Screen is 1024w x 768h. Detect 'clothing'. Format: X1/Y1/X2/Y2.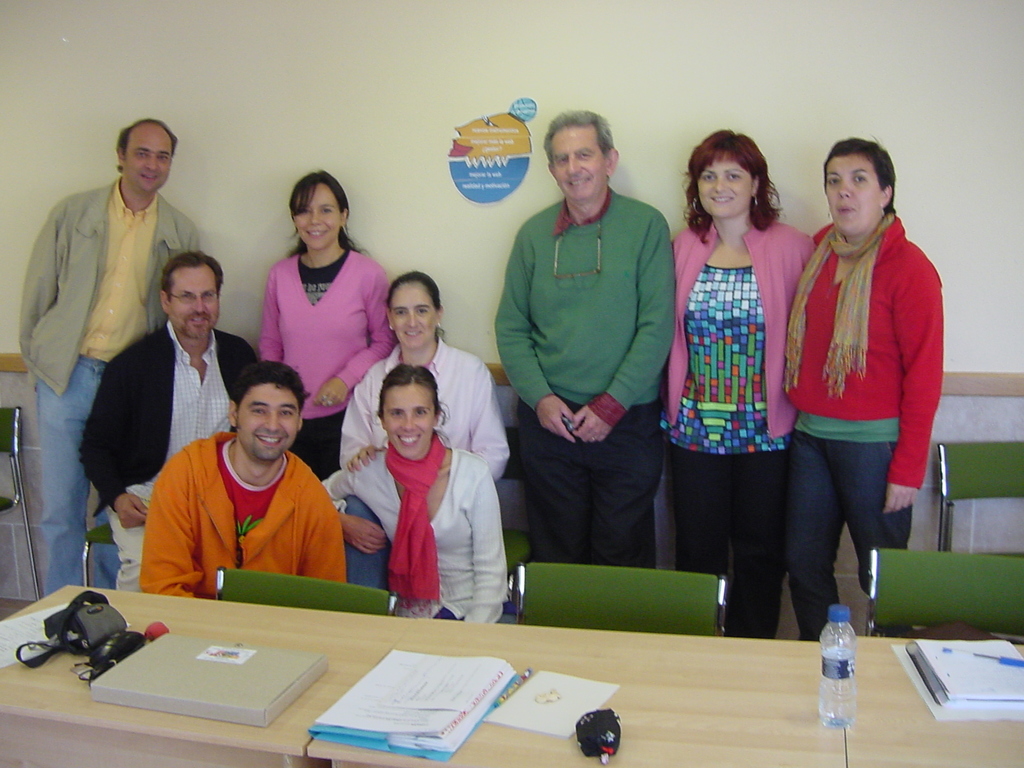
129/408/360/606.
